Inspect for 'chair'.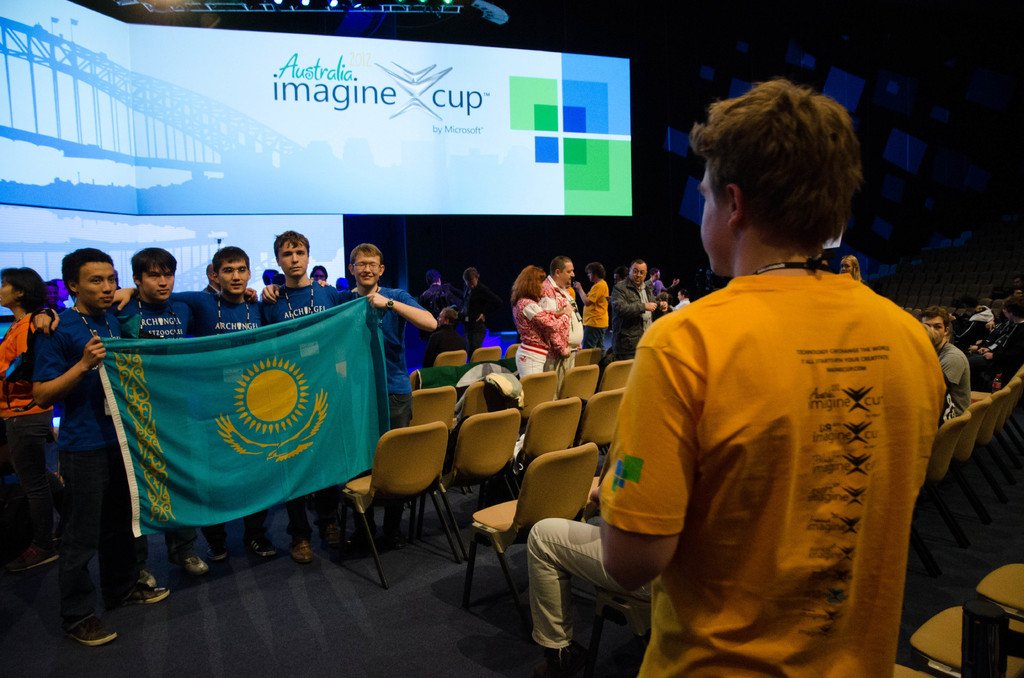
Inspection: [409,365,460,387].
